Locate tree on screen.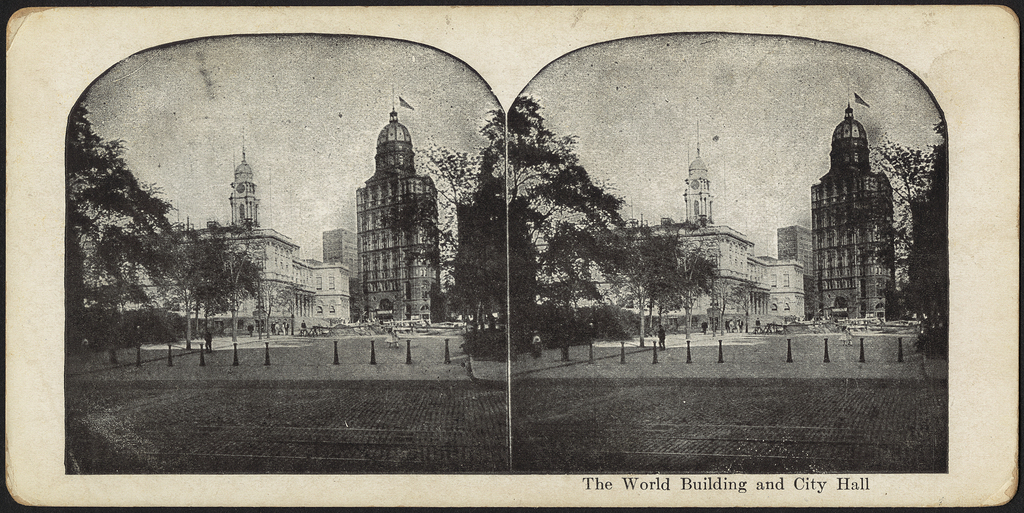
On screen at 724/277/765/336.
